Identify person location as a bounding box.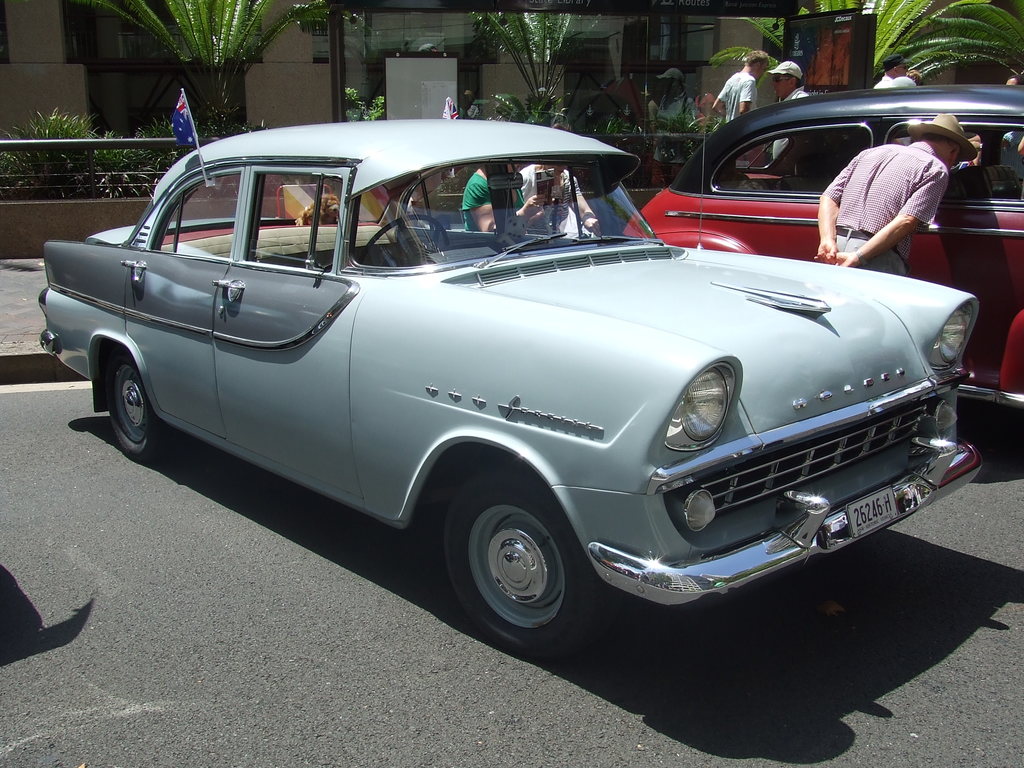
select_region(708, 47, 768, 153).
